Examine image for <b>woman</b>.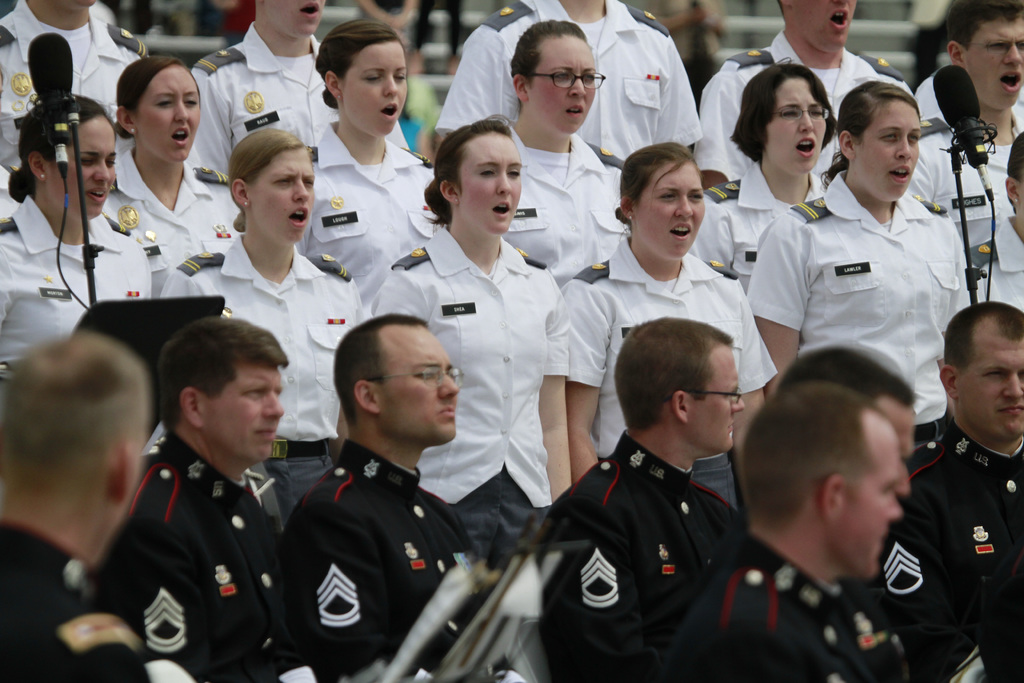
Examination result: {"x1": 490, "y1": 19, "x2": 621, "y2": 286}.
